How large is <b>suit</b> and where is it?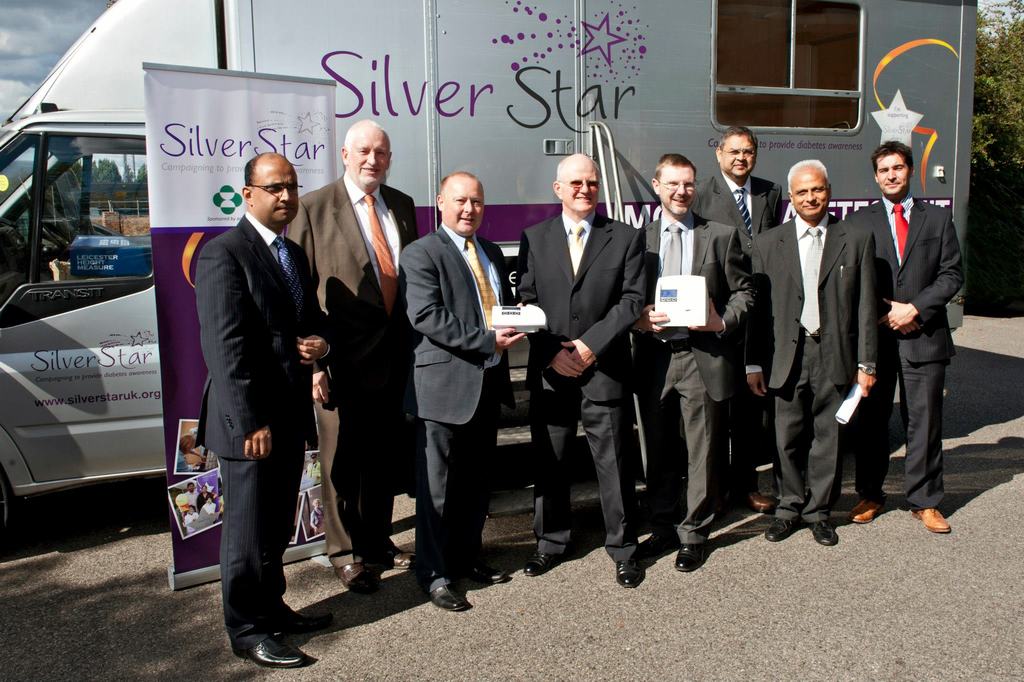
Bounding box: bbox(632, 211, 757, 544).
